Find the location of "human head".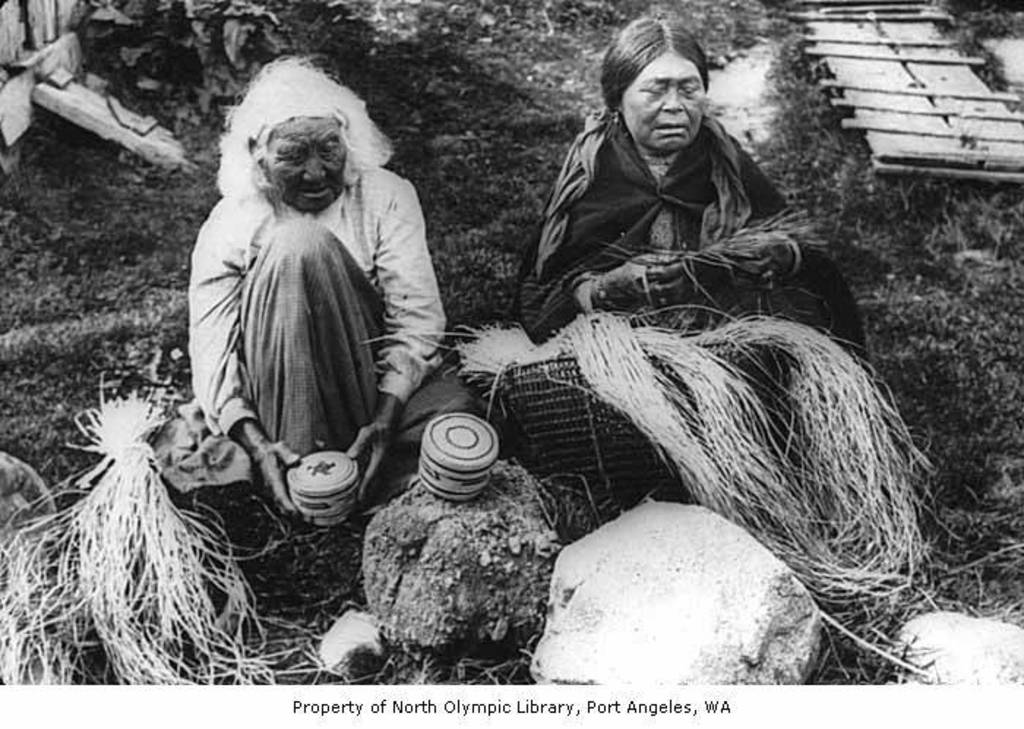
Location: box=[600, 12, 711, 157].
